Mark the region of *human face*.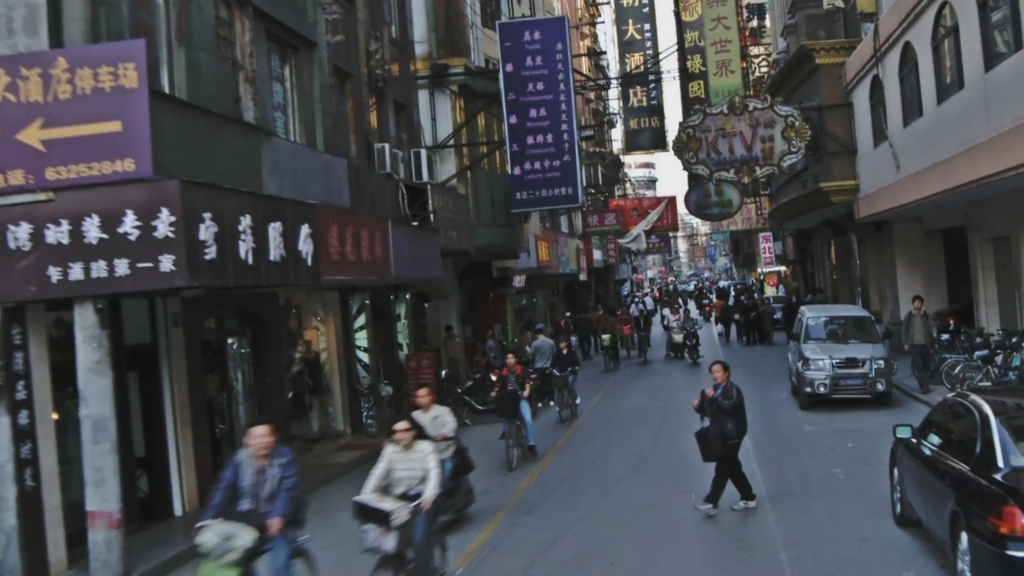
Region: detection(507, 351, 514, 369).
